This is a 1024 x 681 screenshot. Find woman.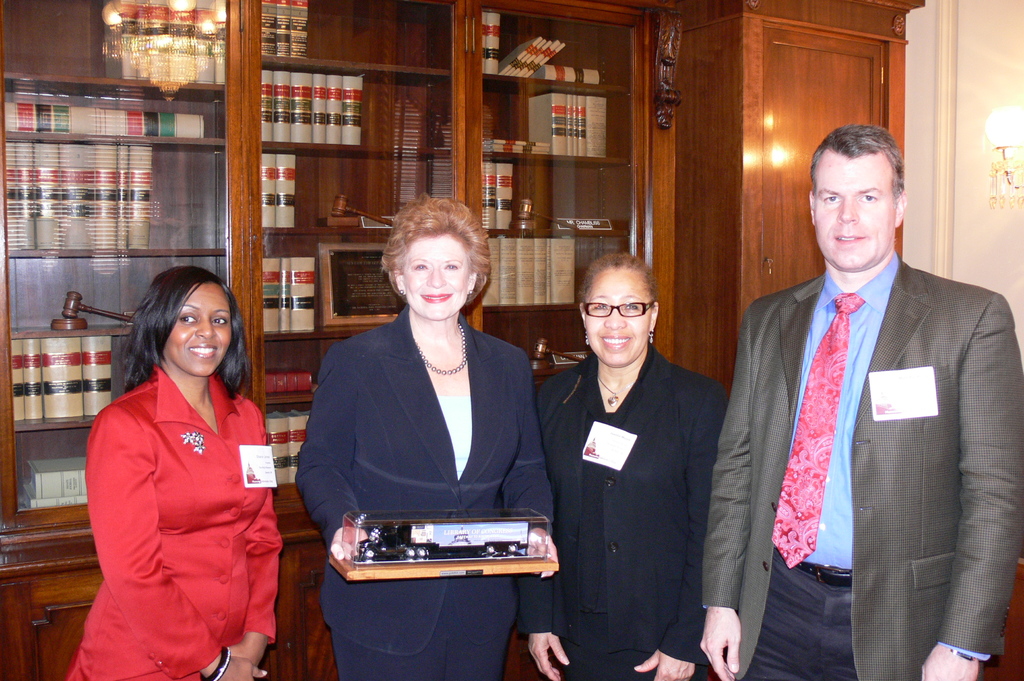
Bounding box: bbox(75, 242, 289, 680).
